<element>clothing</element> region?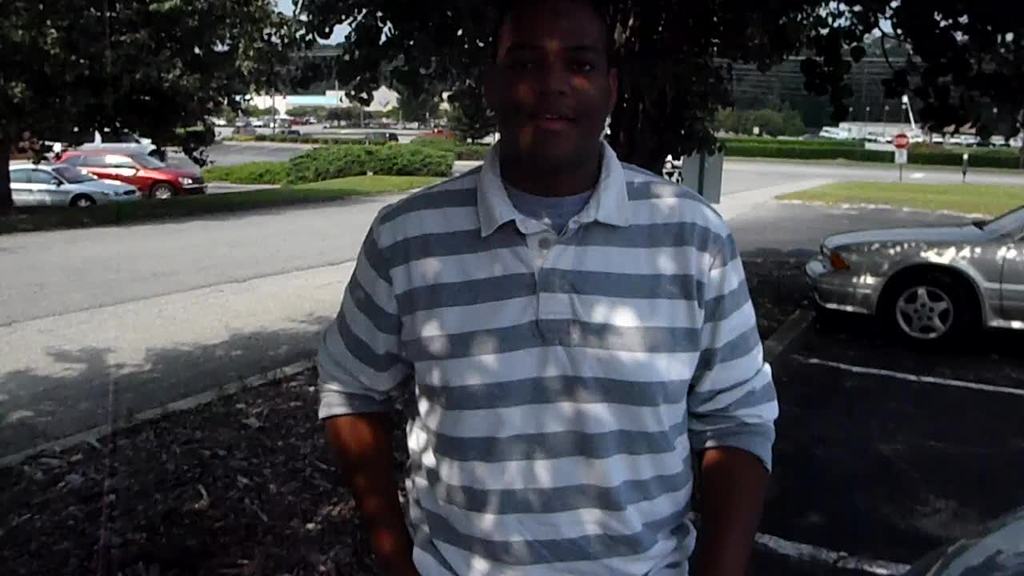
338 138 781 555
